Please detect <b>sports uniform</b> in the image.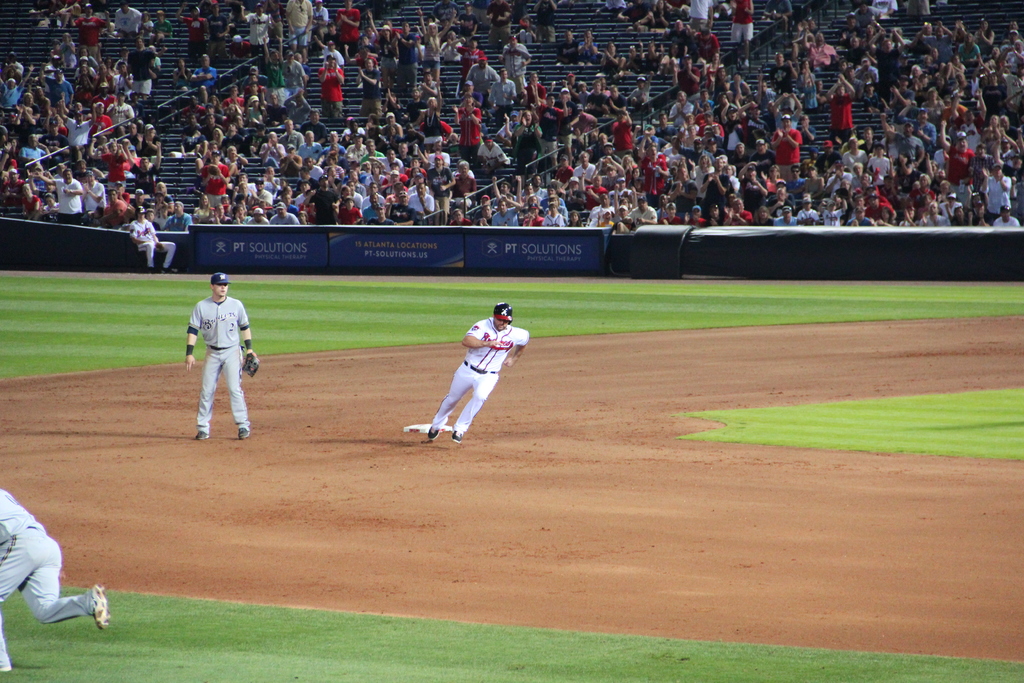
[377,35,396,74].
